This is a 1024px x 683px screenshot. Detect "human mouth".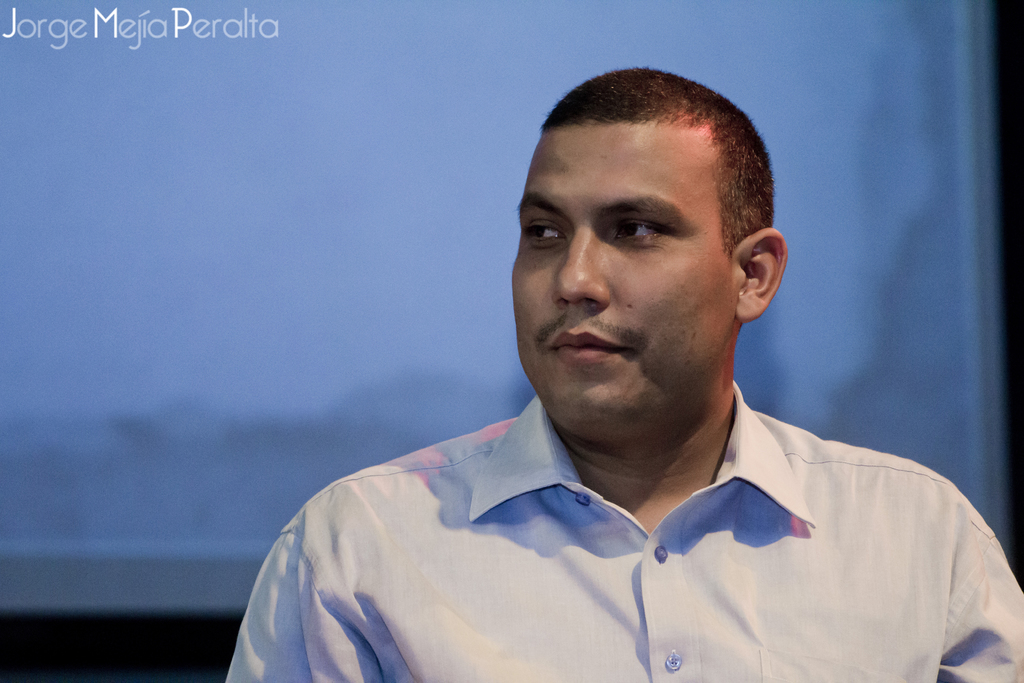
pyautogui.locateOnScreen(548, 329, 625, 365).
